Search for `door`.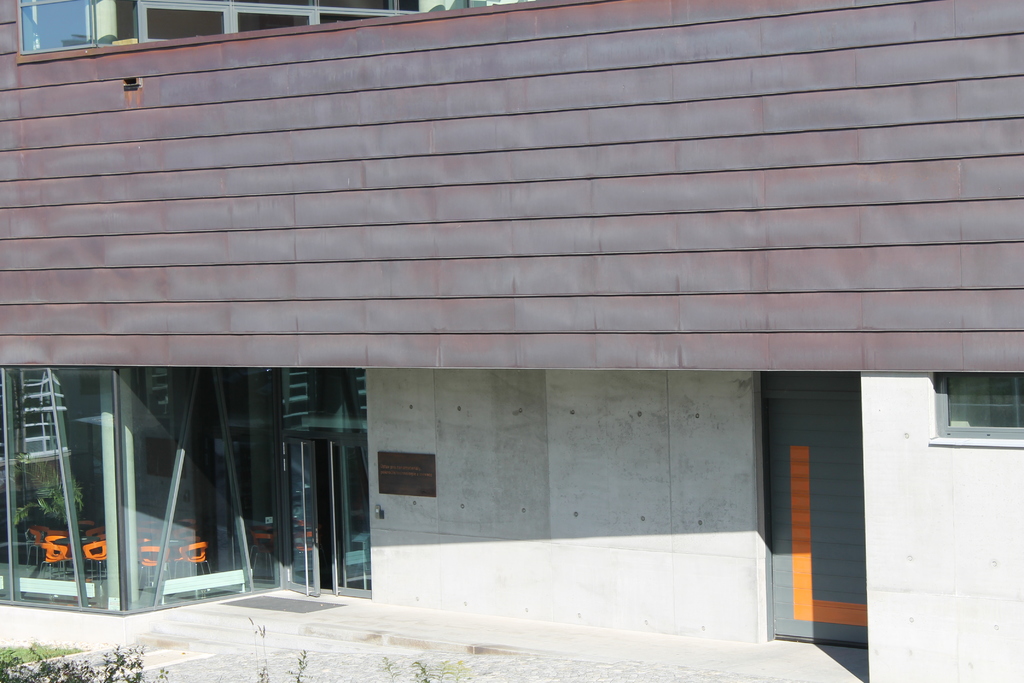
Found at locate(278, 434, 375, 598).
